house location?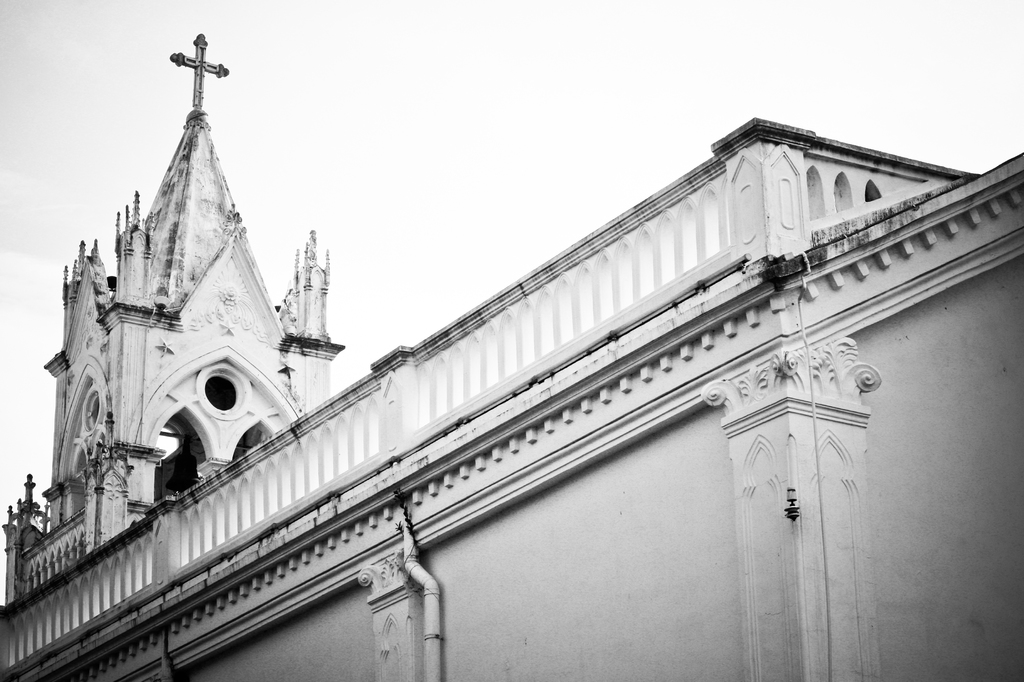
{"left": 0, "top": 29, "right": 1023, "bottom": 681}
